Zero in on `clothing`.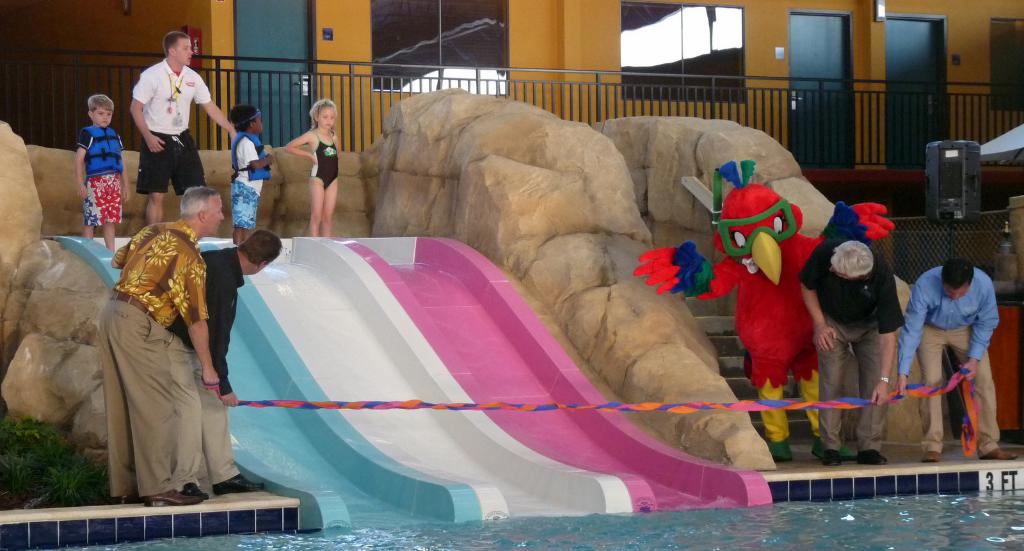
Zeroed in: box(78, 121, 131, 227).
